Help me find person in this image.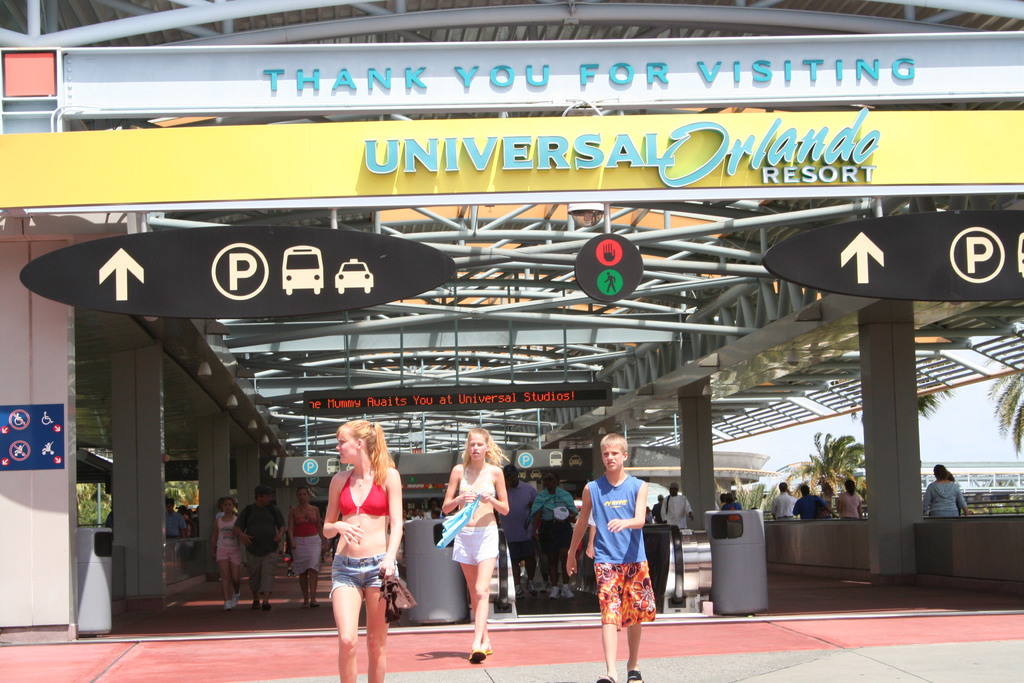
Found it: 321, 422, 399, 682.
